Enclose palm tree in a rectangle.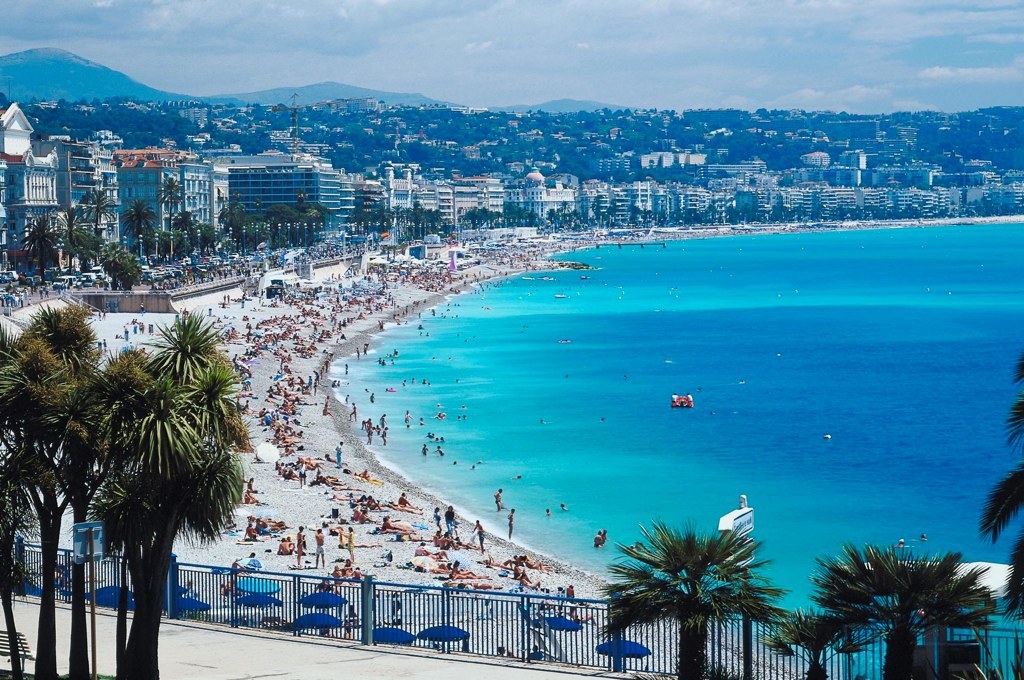
[left=754, top=606, right=871, bottom=679].
